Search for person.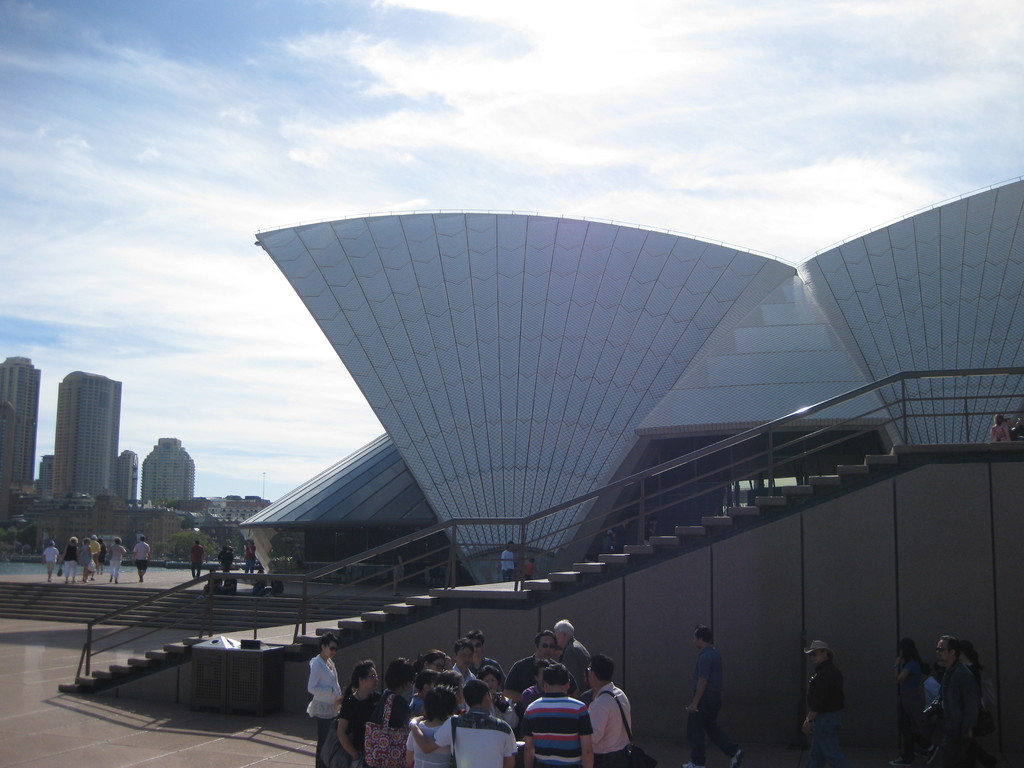
Found at (left=44, top=538, right=62, bottom=580).
